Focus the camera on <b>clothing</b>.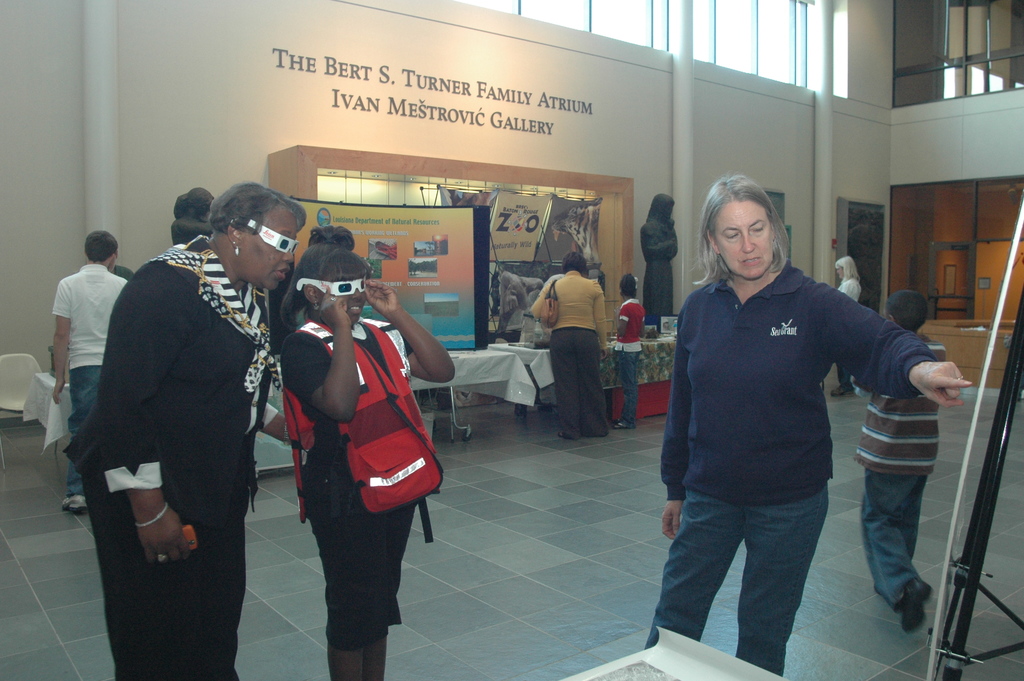
Focus region: select_region(614, 298, 641, 428).
